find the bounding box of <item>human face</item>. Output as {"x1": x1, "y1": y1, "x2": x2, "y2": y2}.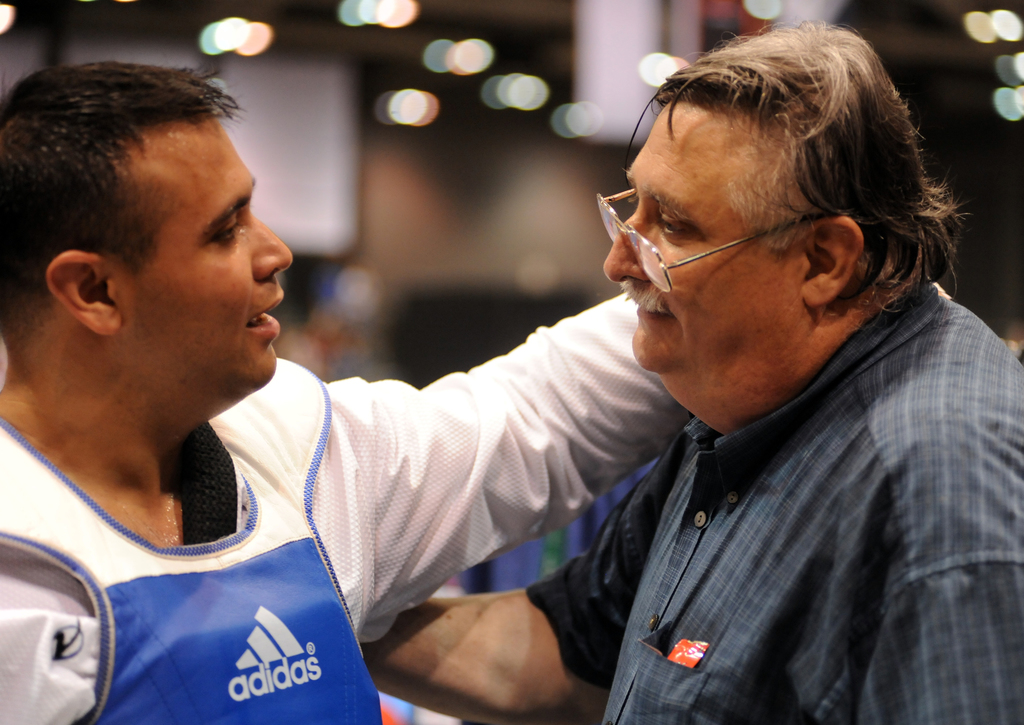
{"x1": 131, "y1": 119, "x2": 292, "y2": 394}.
